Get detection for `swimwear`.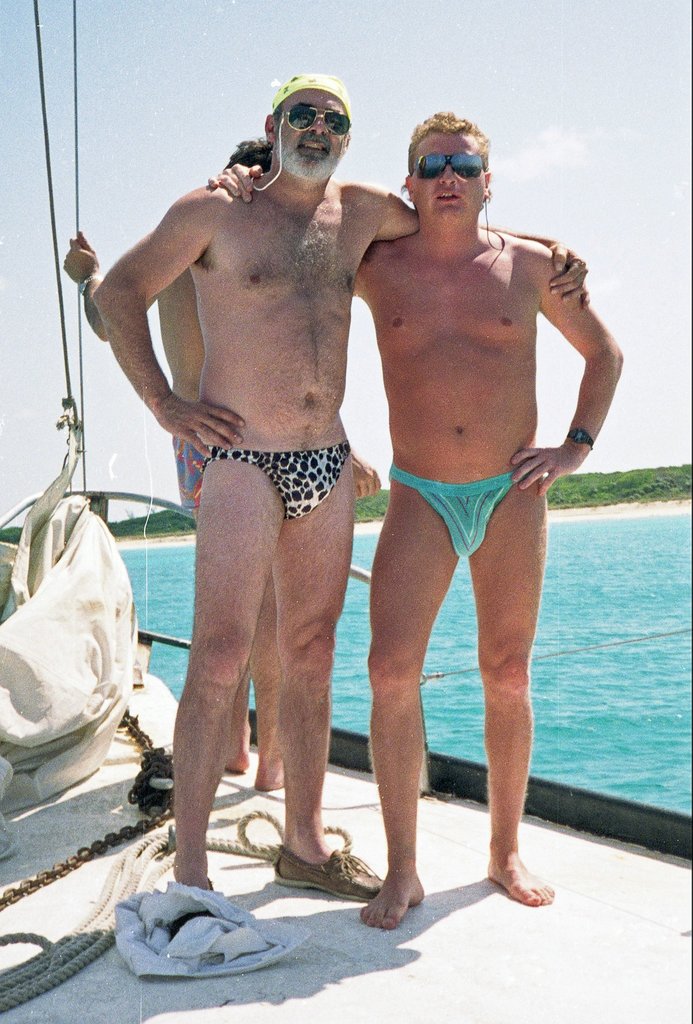
Detection: rect(168, 440, 202, 517).
